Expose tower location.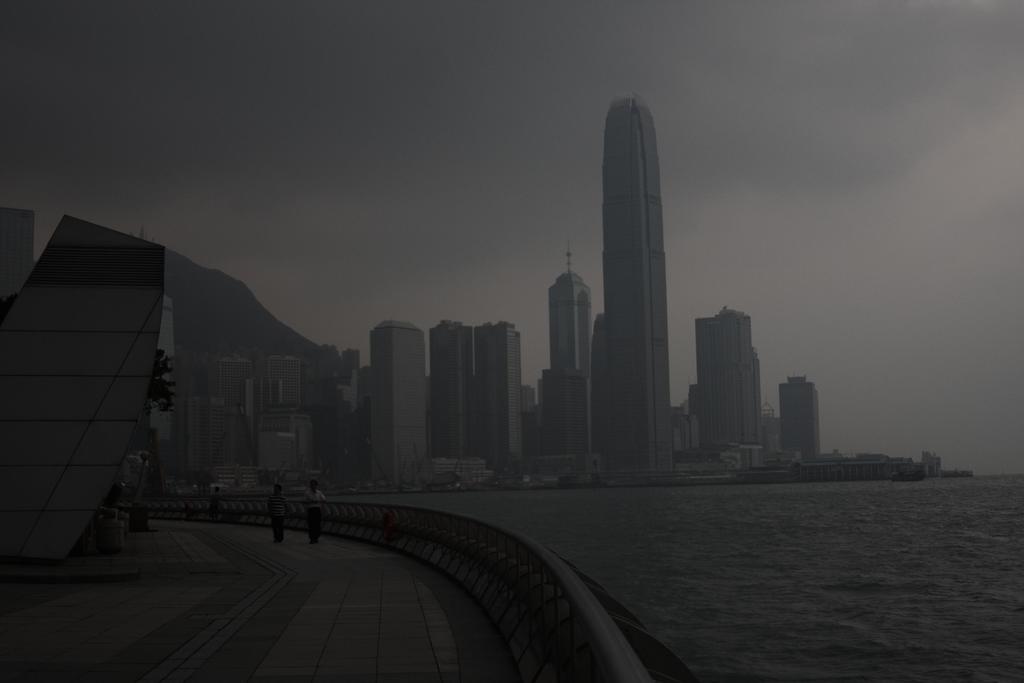
Exposed at <region>699, 313, 765, 453</region>.
